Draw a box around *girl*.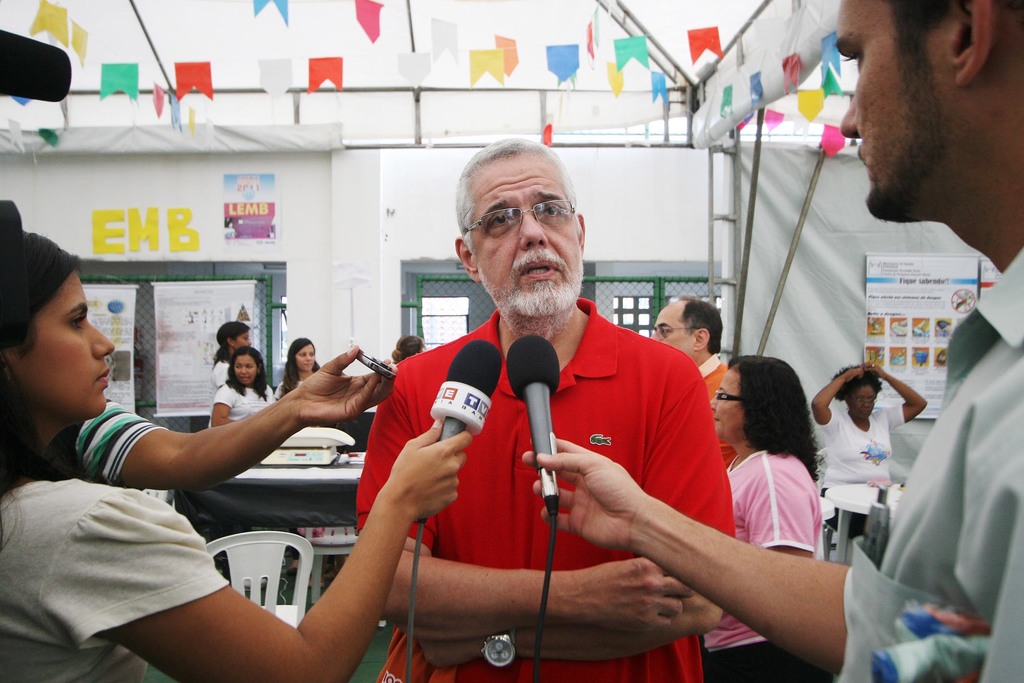
box=[0, 229, 464, 680].
